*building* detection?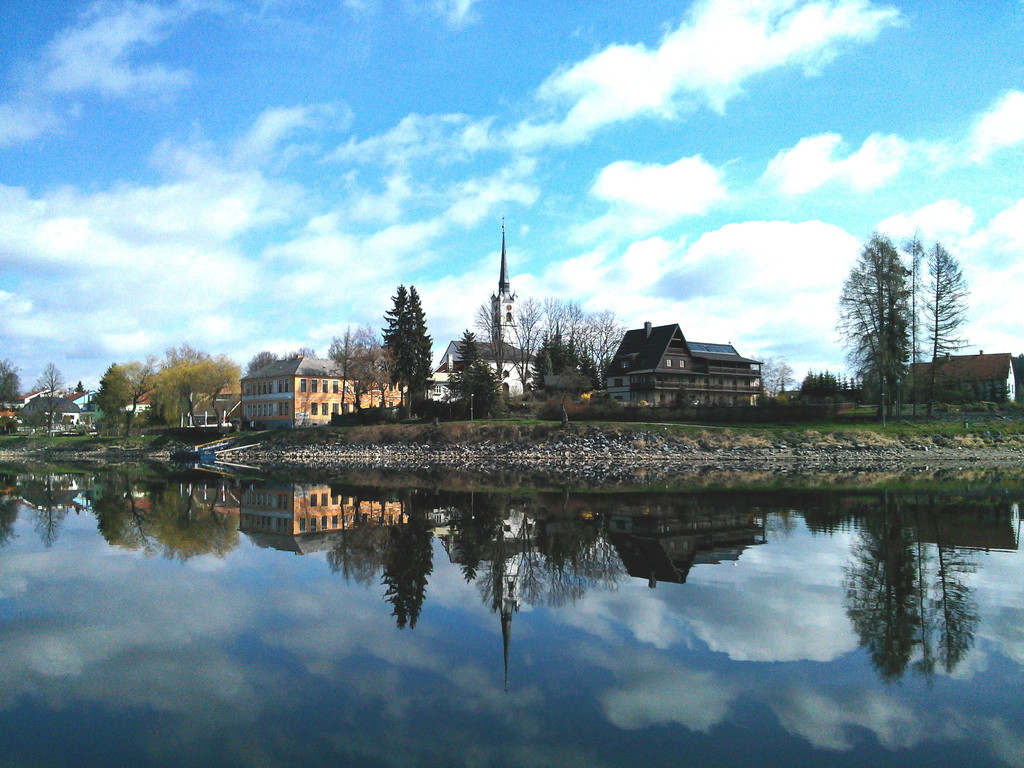
locate(239, 356, 392, 430)
